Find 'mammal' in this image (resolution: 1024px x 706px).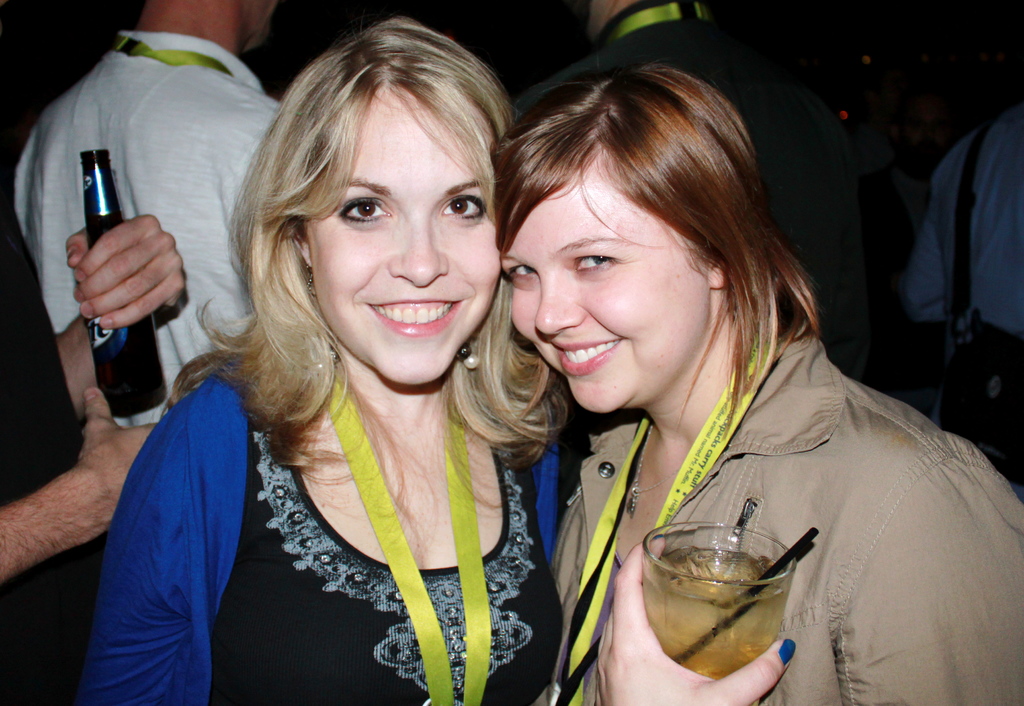
bbox=[4, 0, 286, 428].
